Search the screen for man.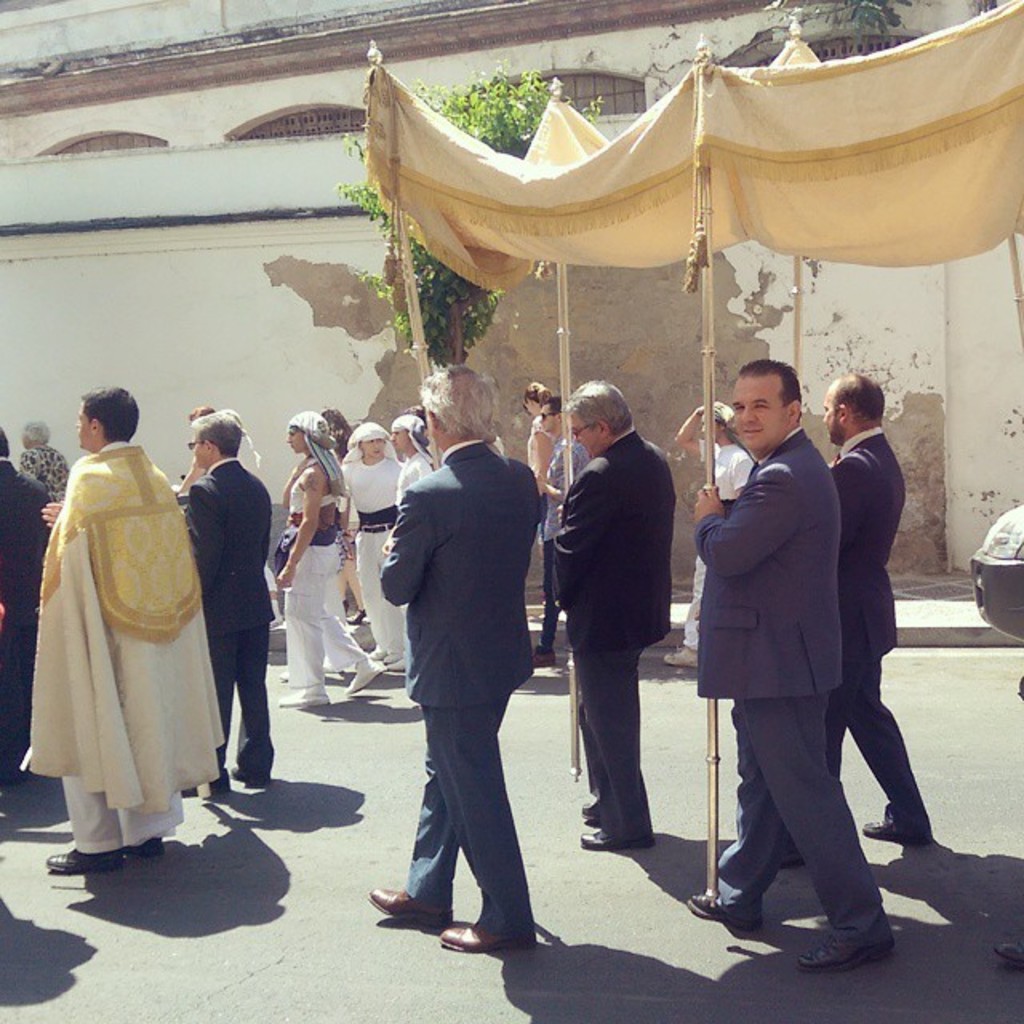
Found at (left=0, top=429, right=56, bottom=774).
